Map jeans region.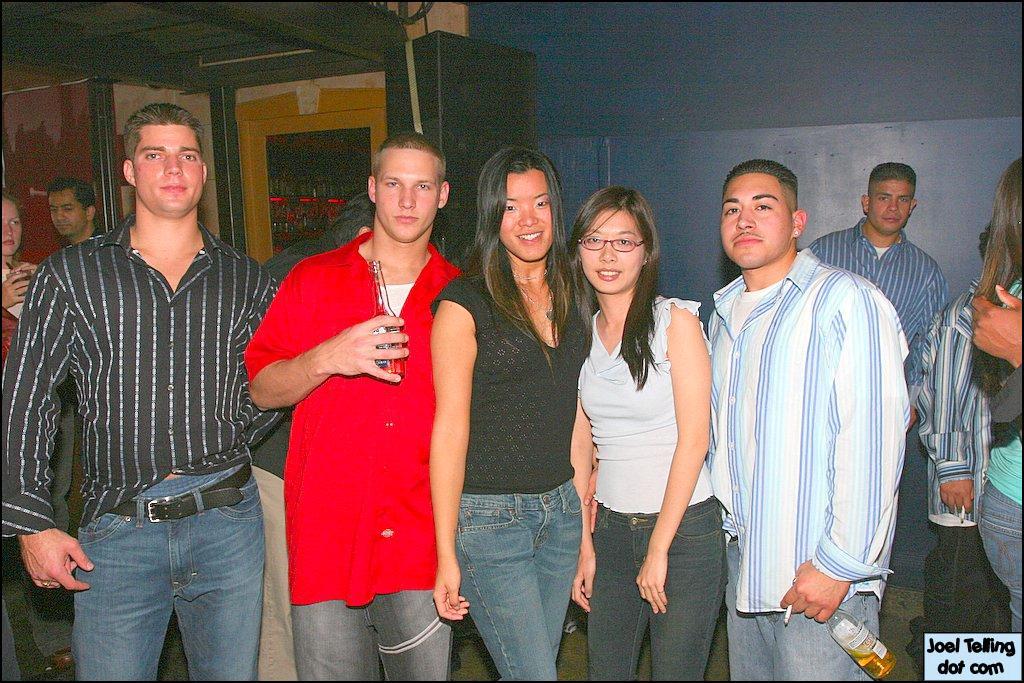
Mapped to [x1=971, y1=485, x2=1022, y2=639].
